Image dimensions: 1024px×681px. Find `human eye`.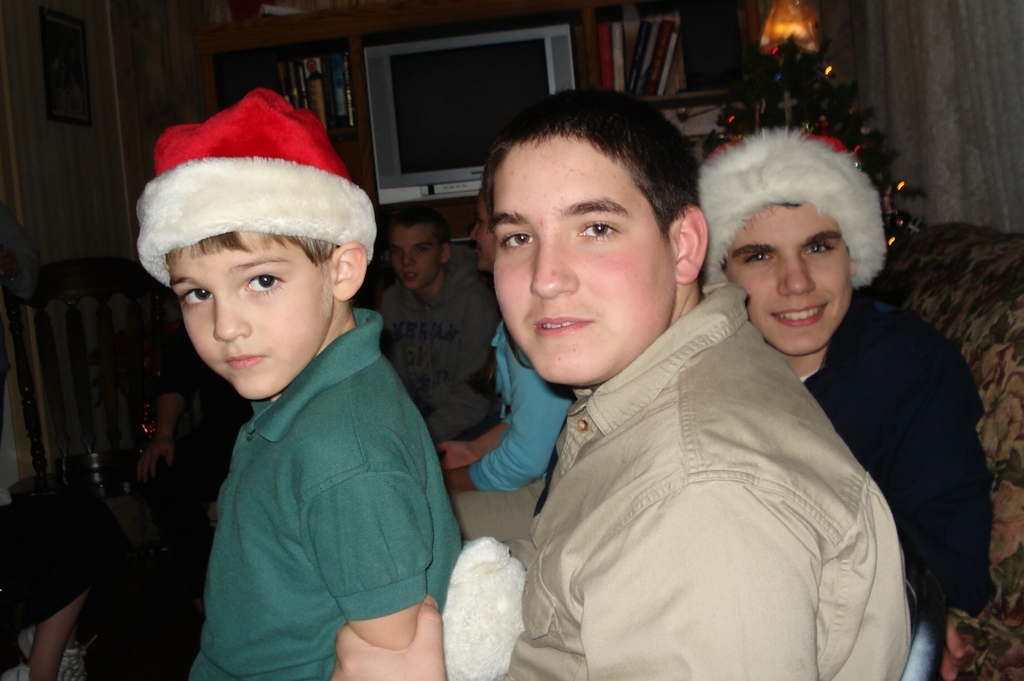
[left=241, top=271, right=283, bottom=292].
